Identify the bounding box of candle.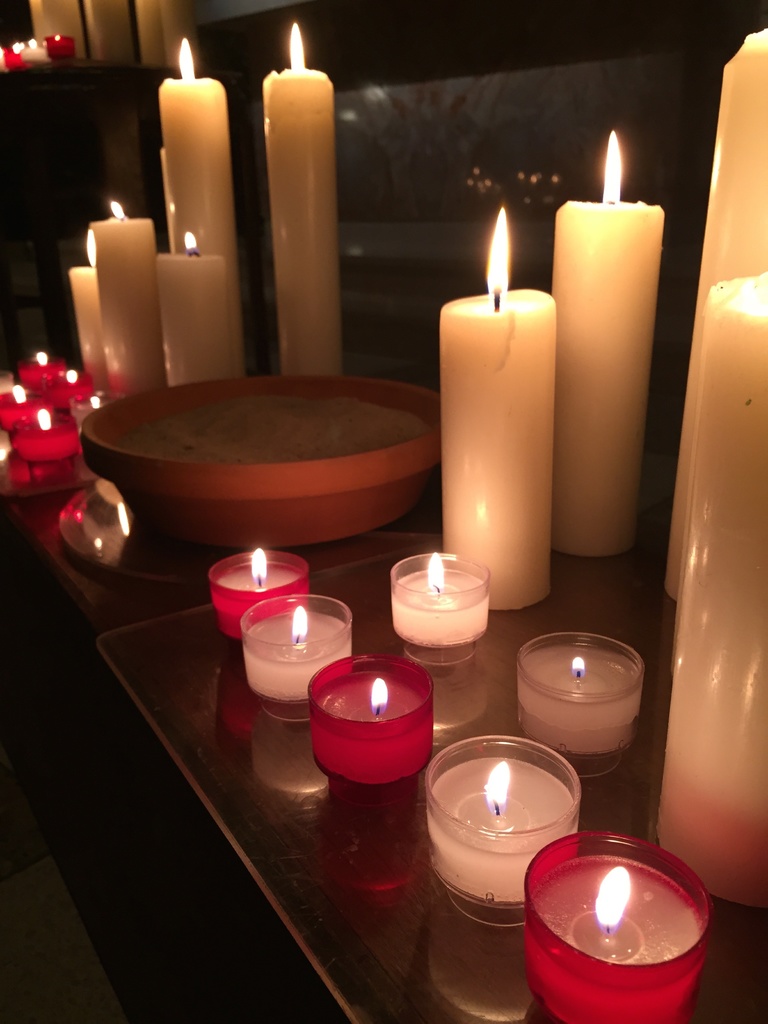
207 543 310 638.
